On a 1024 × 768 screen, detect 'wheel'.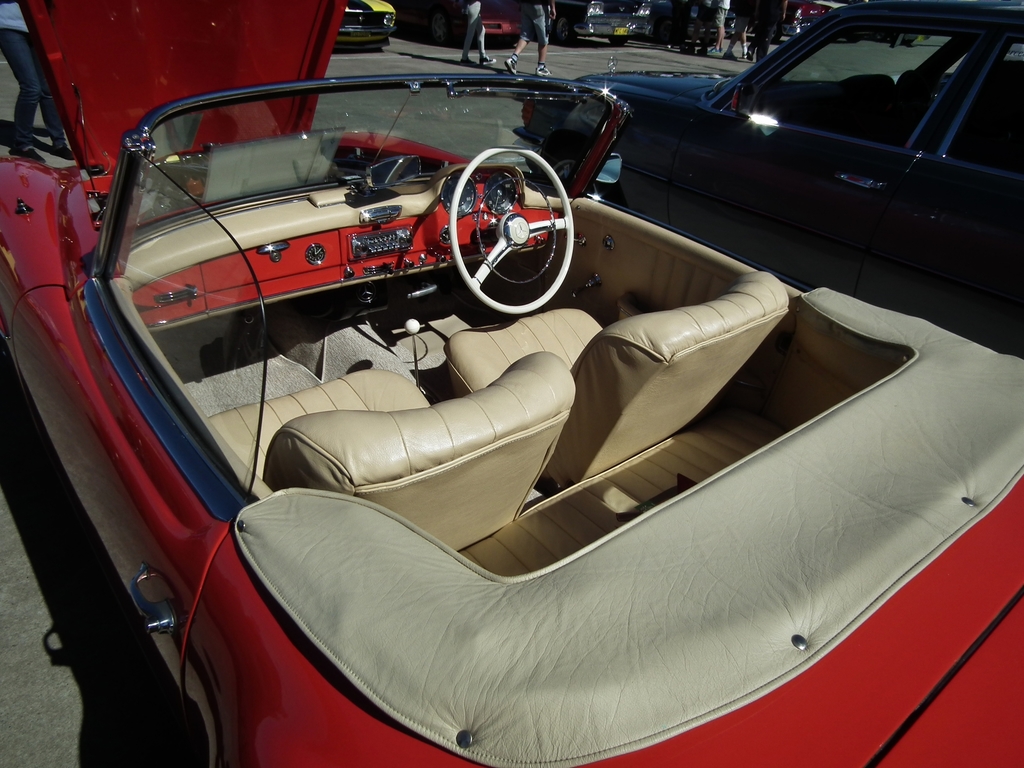
left=531, top=140, right=621, bottom=206.
